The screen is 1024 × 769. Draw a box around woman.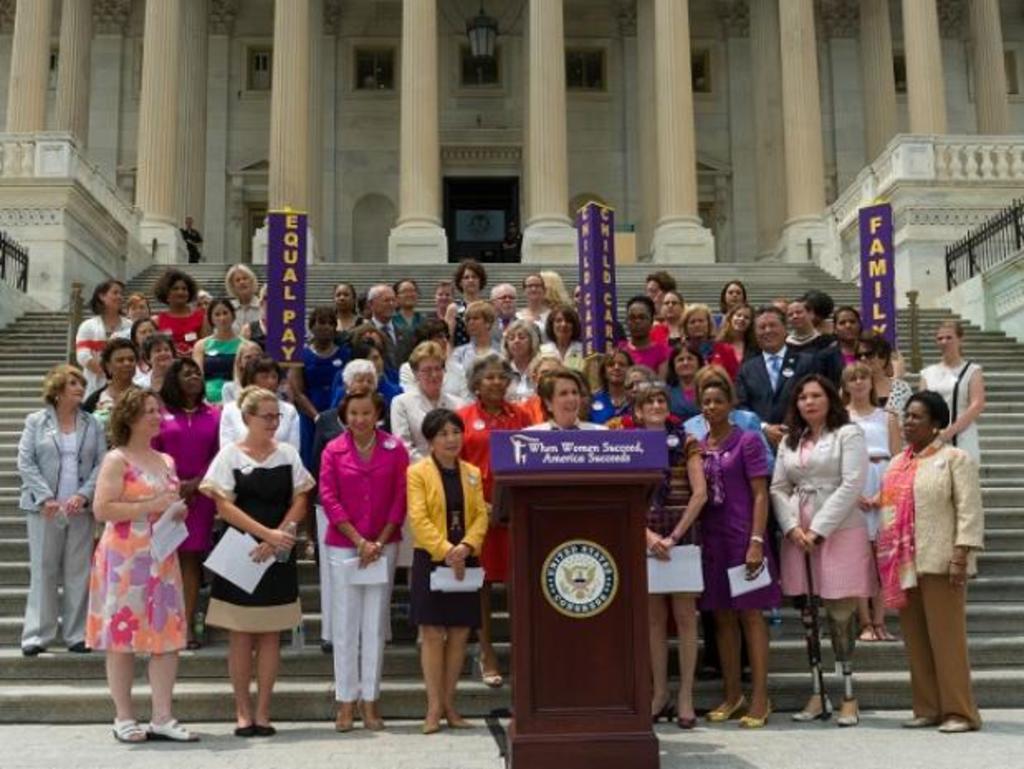
769/375/877/719.
